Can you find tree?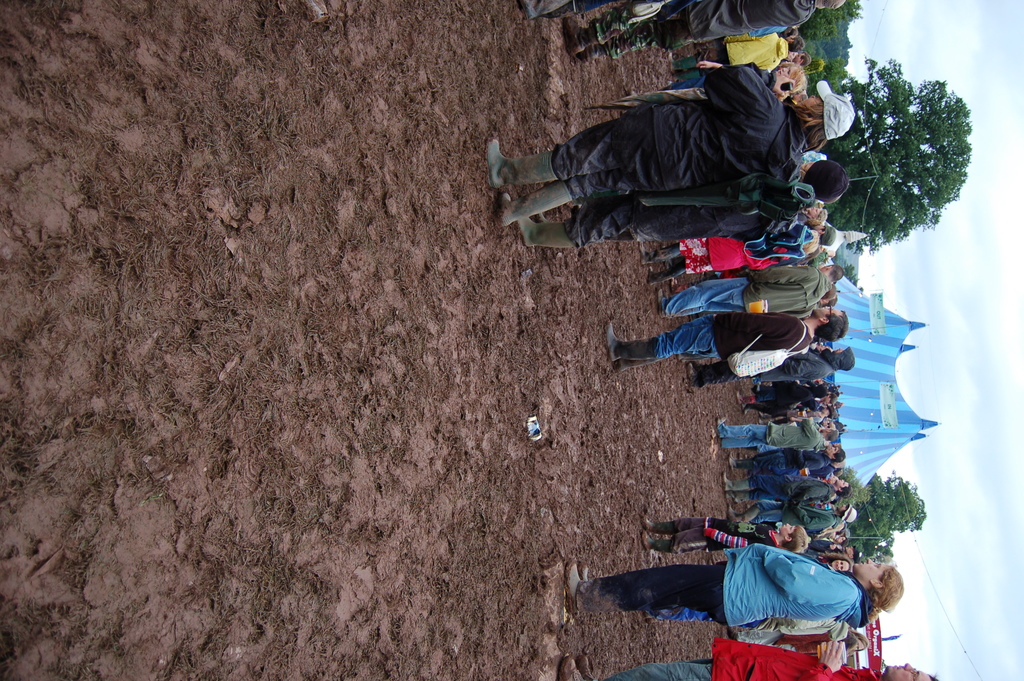
Yes, bounding box: <box>801,0,870,95</box>.
